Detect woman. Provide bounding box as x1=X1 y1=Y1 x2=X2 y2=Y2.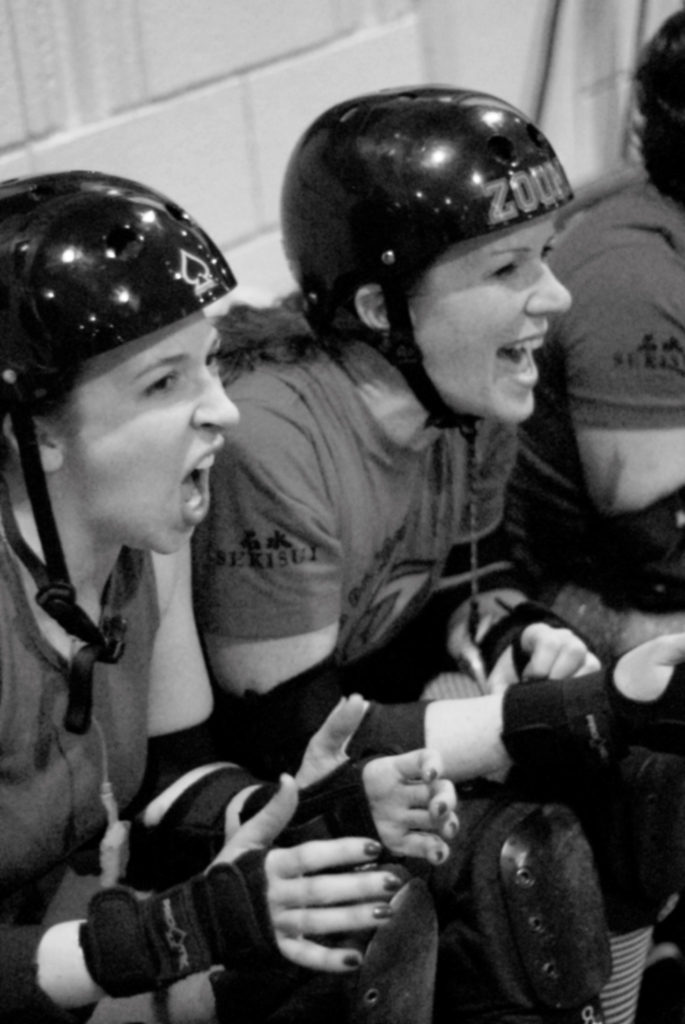
x1=185 y1=95 x2=684 y2=1023.
